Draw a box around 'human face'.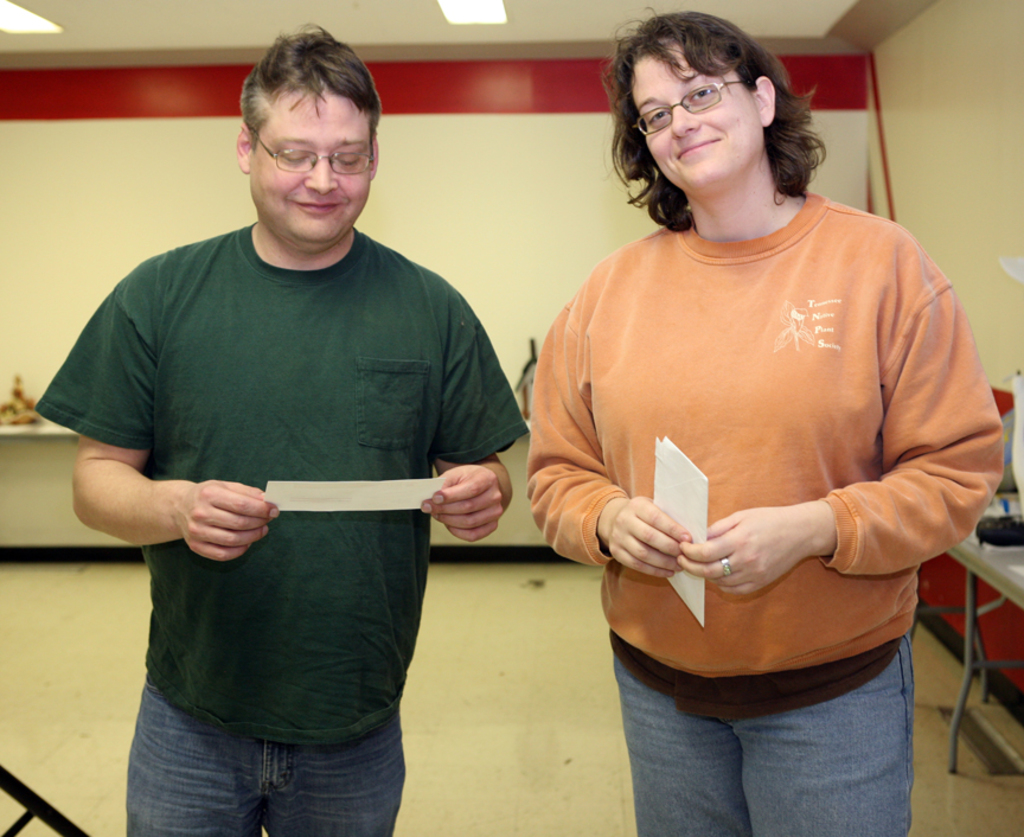
bbox=[244, 88, 367, 247].
